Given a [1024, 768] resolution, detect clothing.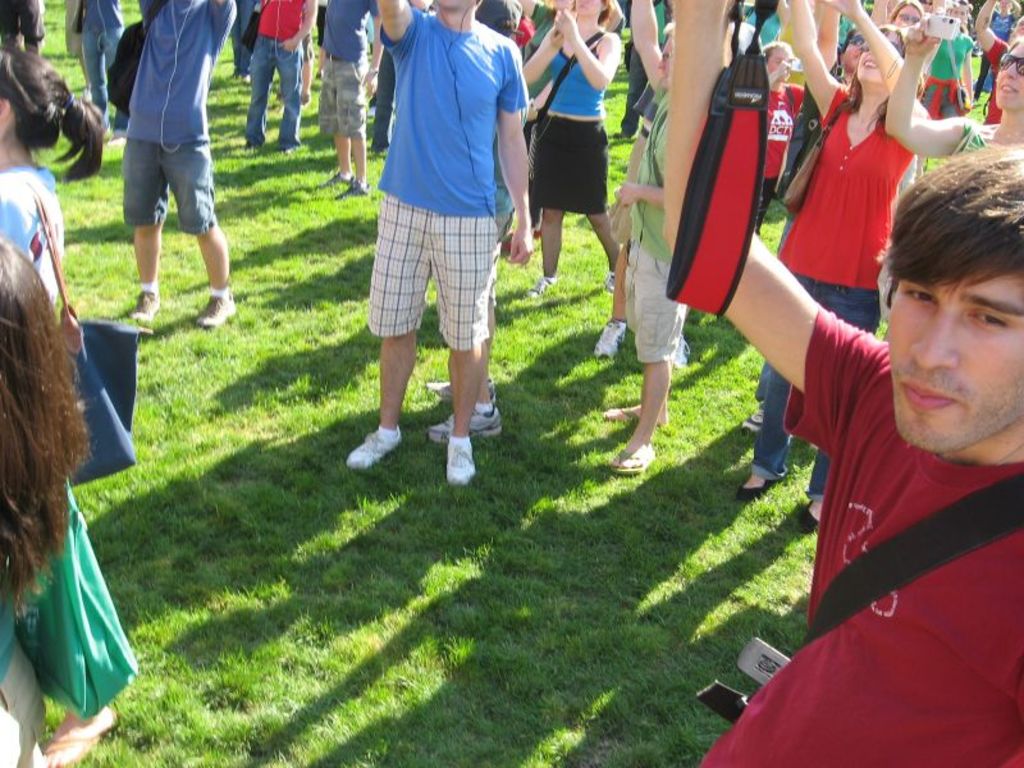
[618,77,690,392].
